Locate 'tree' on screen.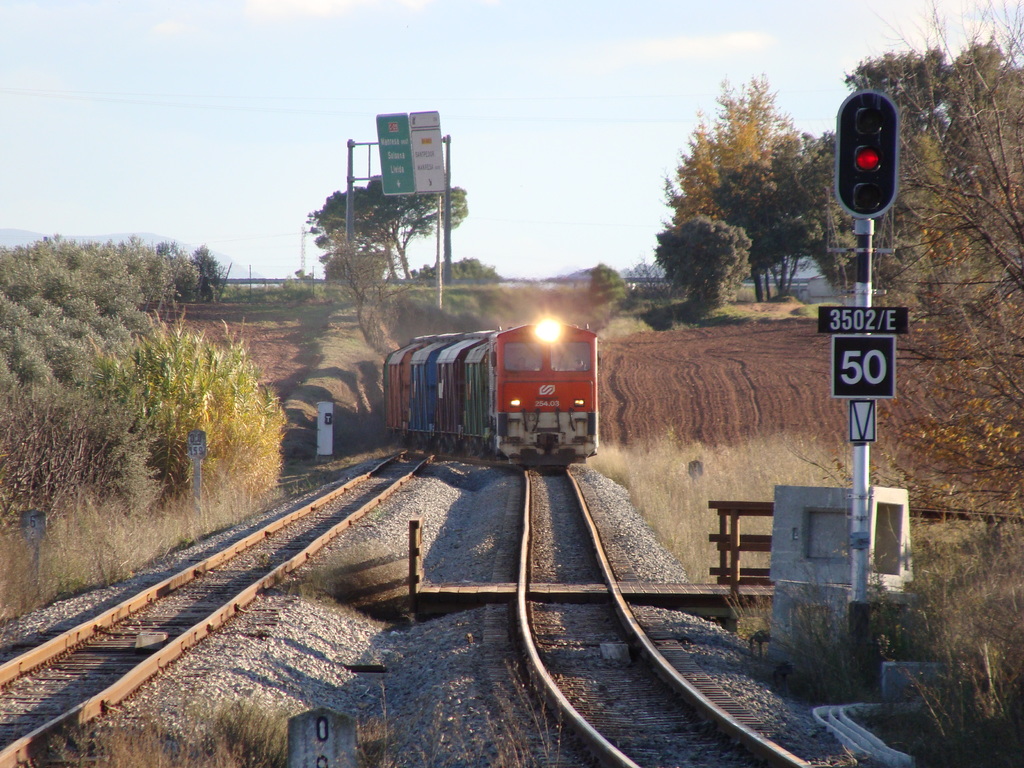
On screen at {"left": 870, "top": 0, "right": 1023, "bottom": 537}.
